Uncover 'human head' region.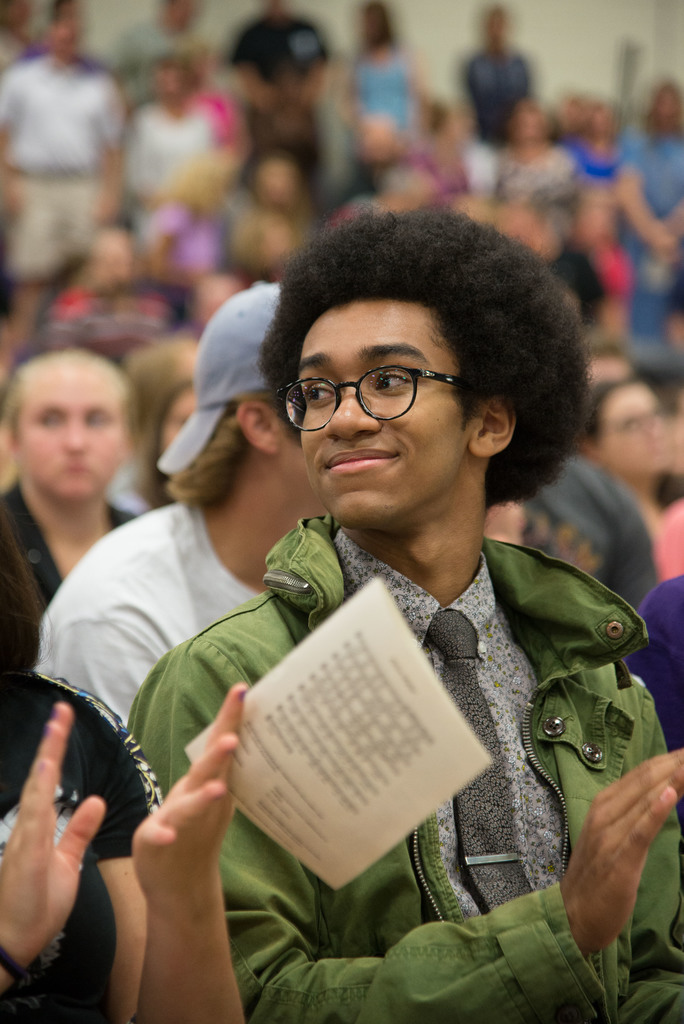
Uncovered: bbox=(186, 280, 334, 520).
